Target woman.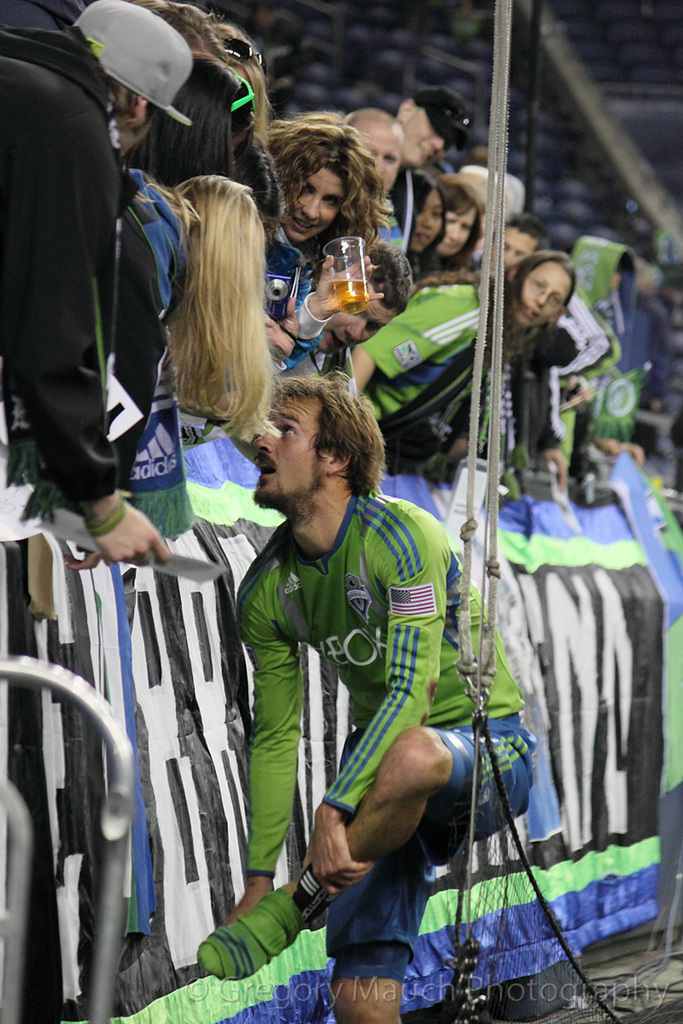
Target region: region(397, 171, 445, 268).
